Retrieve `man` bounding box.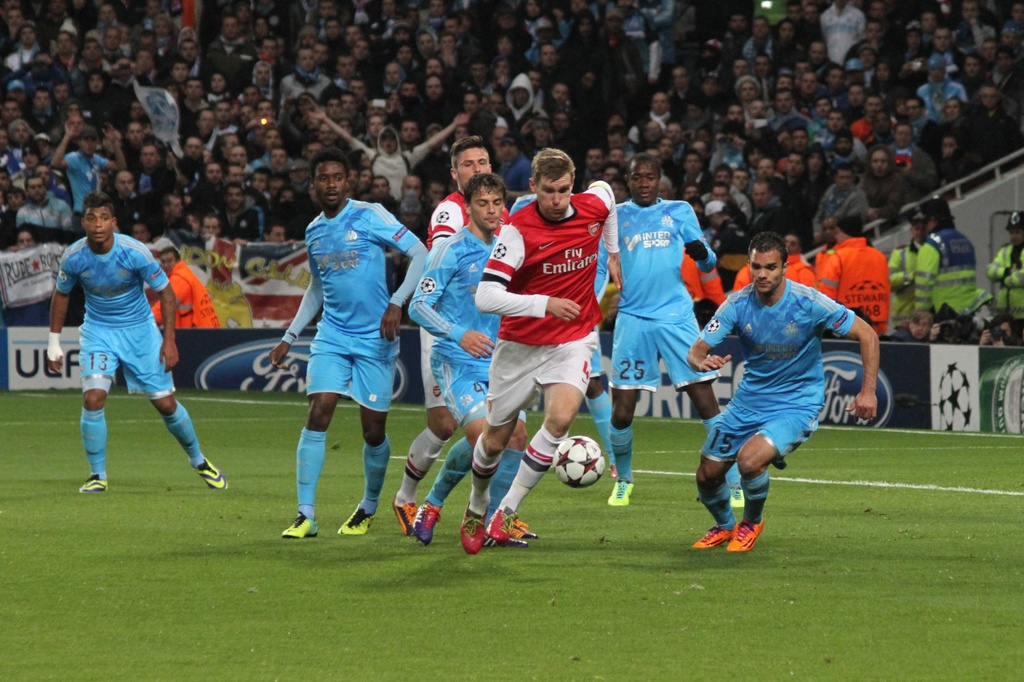
Bounding box: BBox(744, 179, 776, 214).
